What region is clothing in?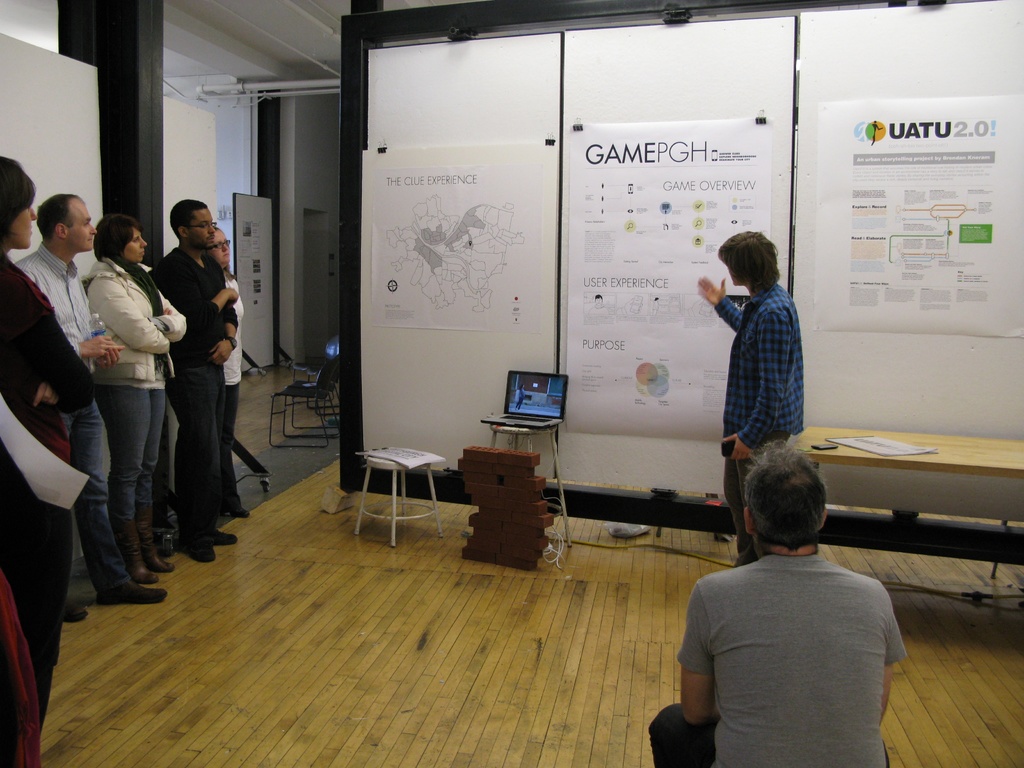
(222,266,244,491).
